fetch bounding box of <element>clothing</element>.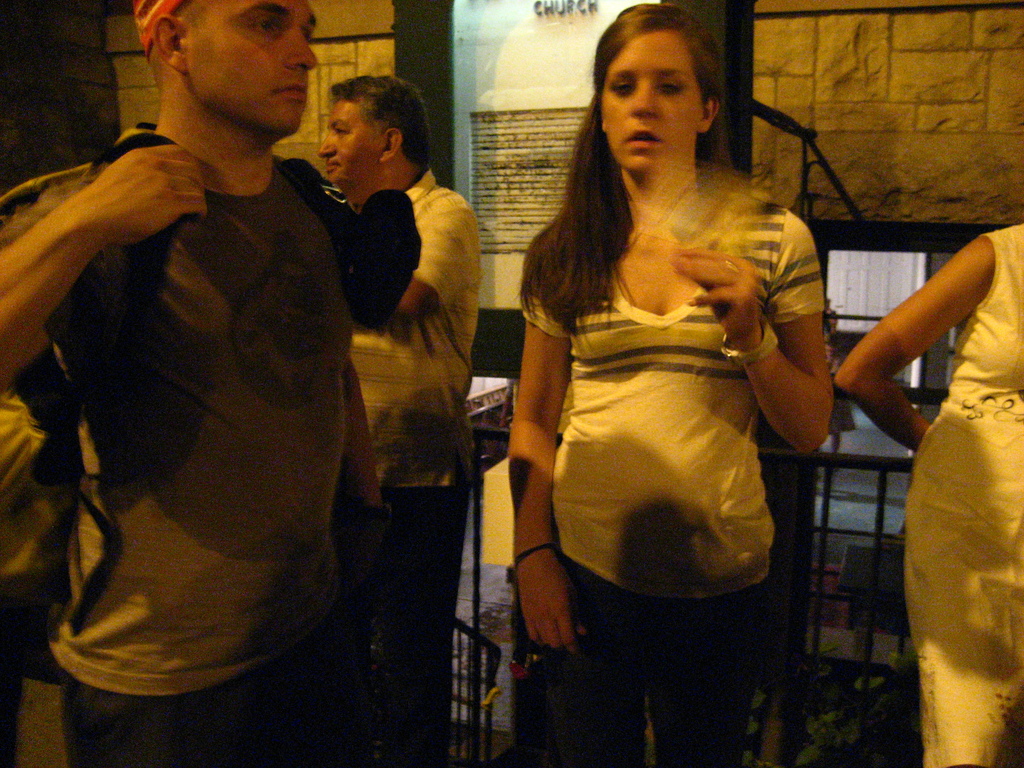
Bbox: l=902, t=225, r=1023, b=767.
